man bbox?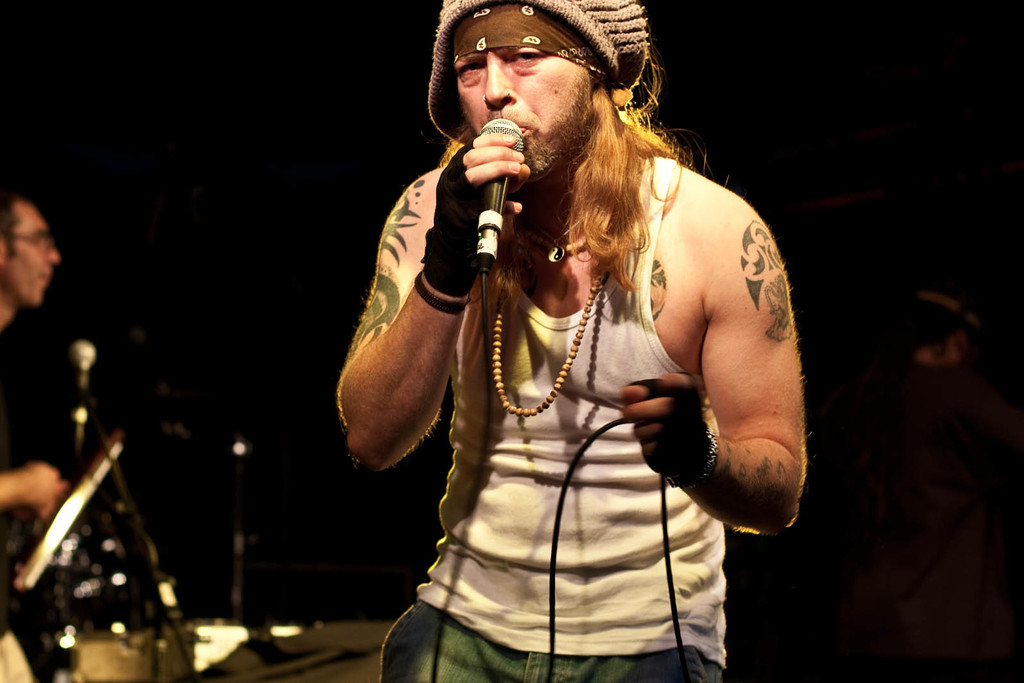
<bbox>289, 19, 816, 682</bbox>
